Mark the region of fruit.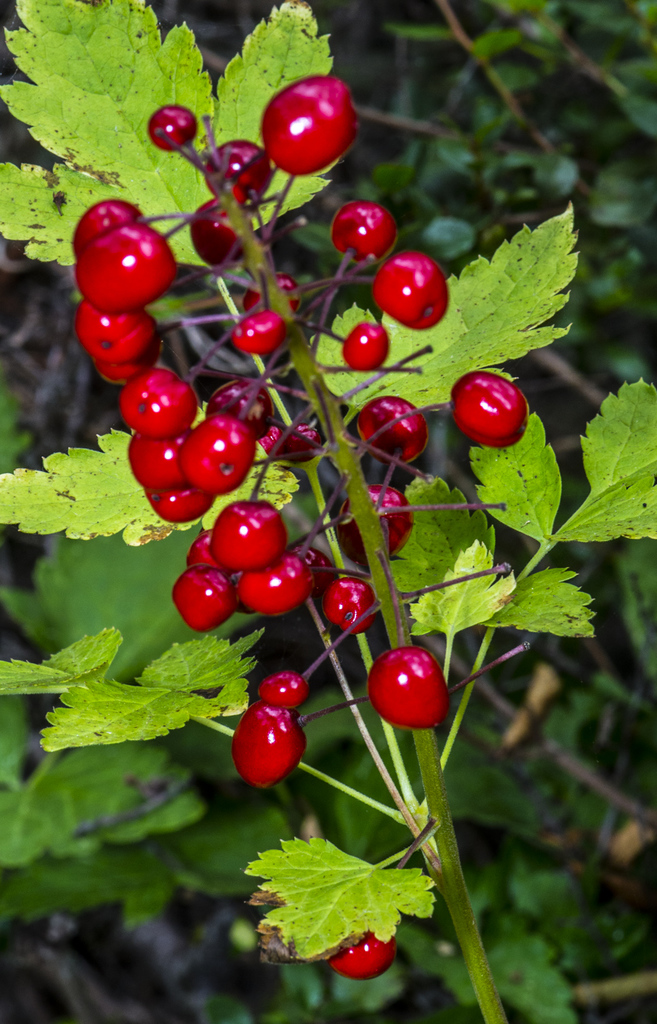
Region: bbox(190, 202, 248, 270).
